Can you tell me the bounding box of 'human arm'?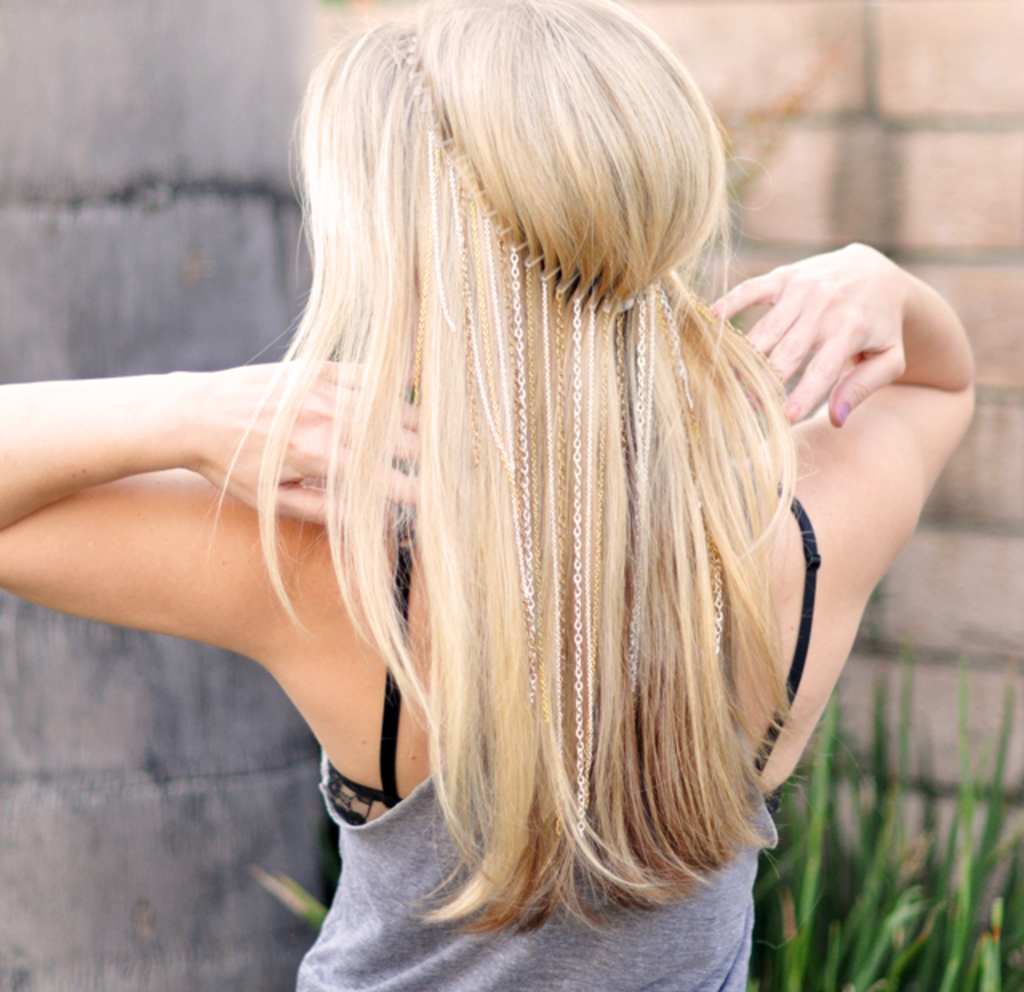
(0, 360, 430, 664).
